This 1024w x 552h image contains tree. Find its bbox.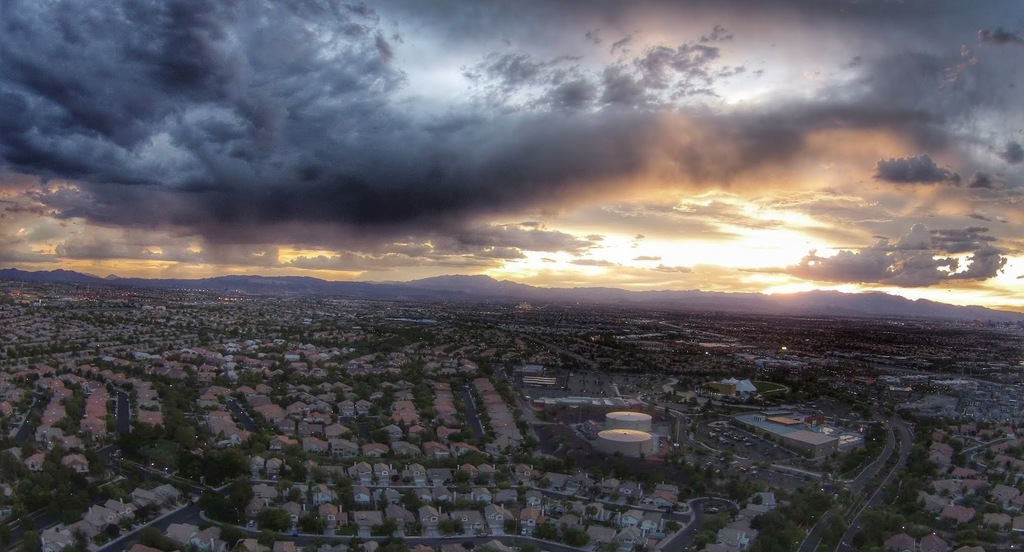
[left=289, top=489, right=301, bottom=501].
